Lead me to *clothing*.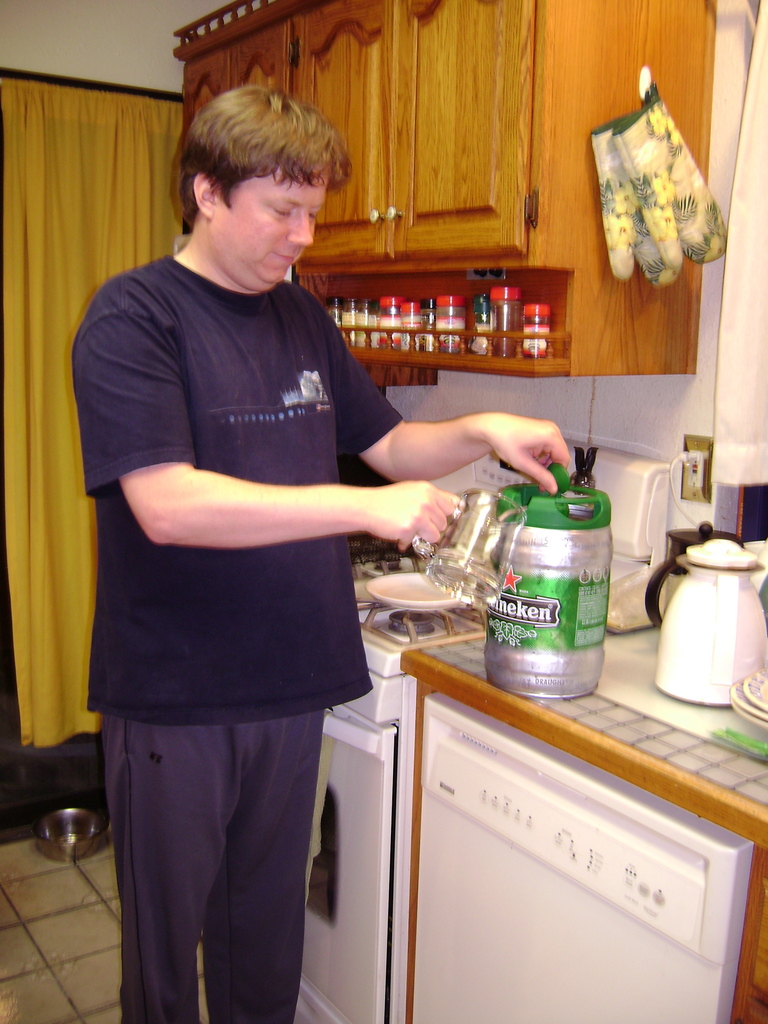
Lead to (96,195,420,896).
